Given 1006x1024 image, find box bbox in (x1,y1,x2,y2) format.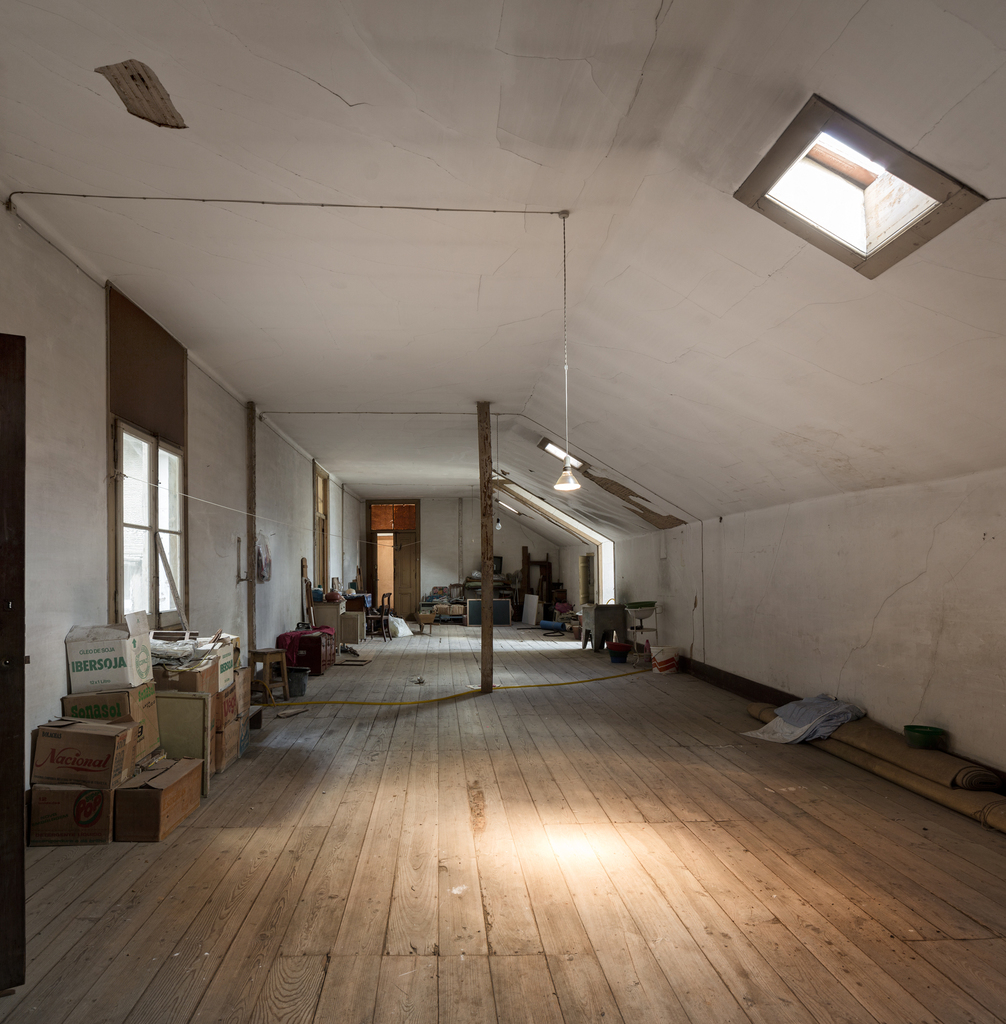
(38,713,139,788).
